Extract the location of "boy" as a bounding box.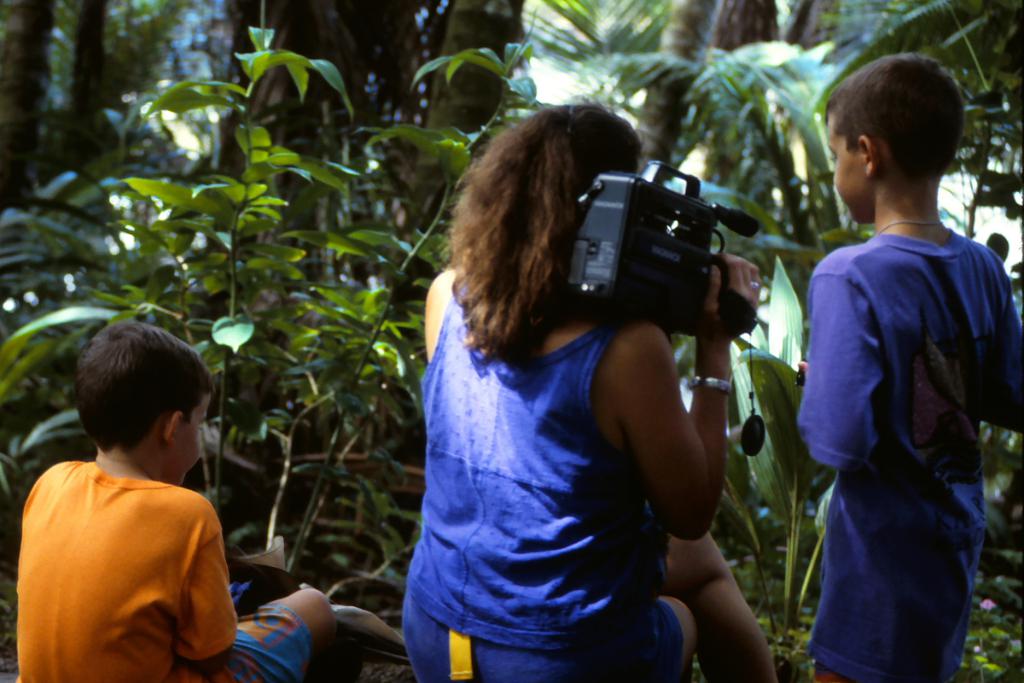
left=15, top=320, right=341, bottom=682.
